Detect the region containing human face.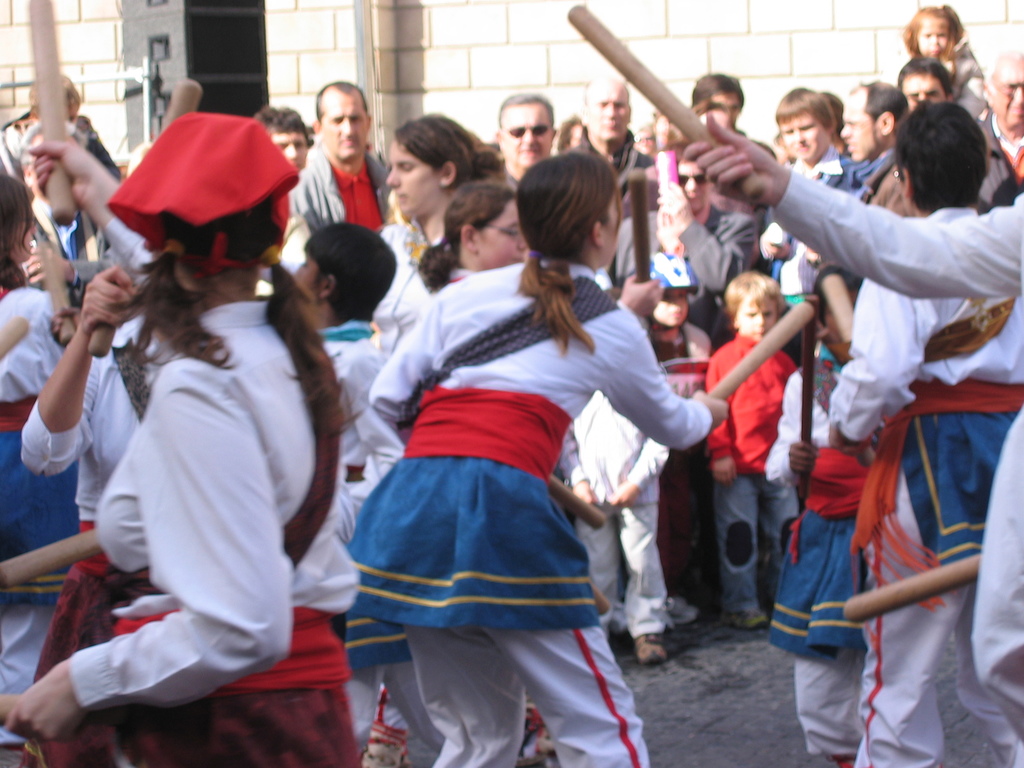
[left=838, top=92, right=876, bottom=163].
